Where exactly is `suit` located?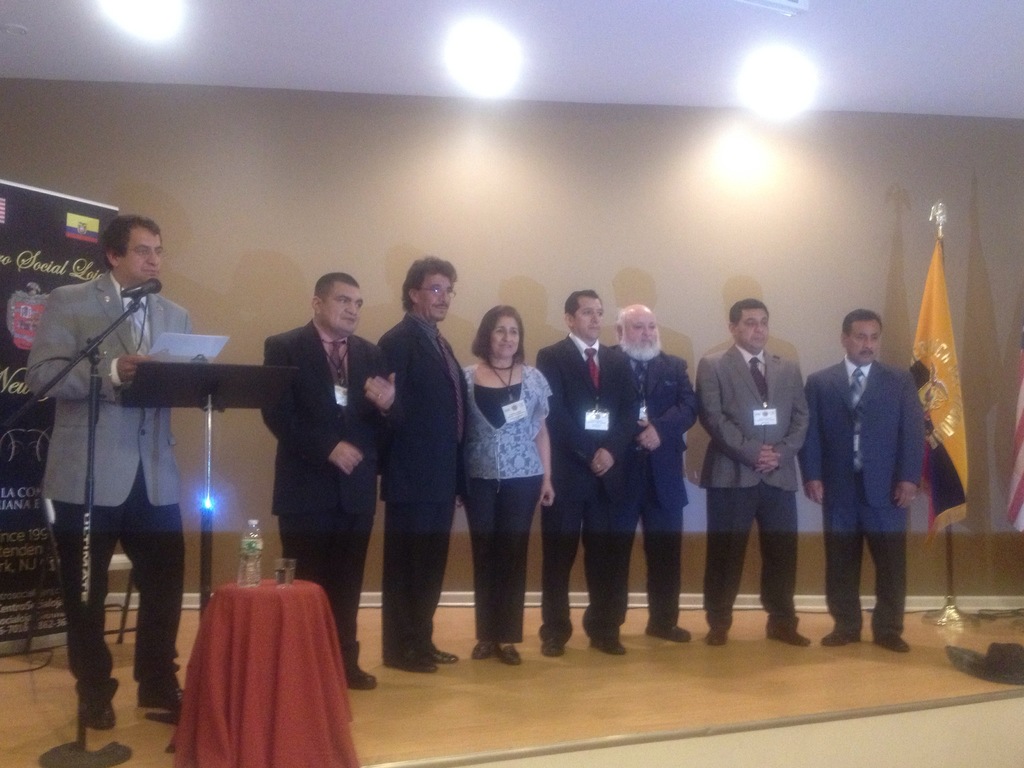
Its bounding box is locate(374, 305, 464, 643).
